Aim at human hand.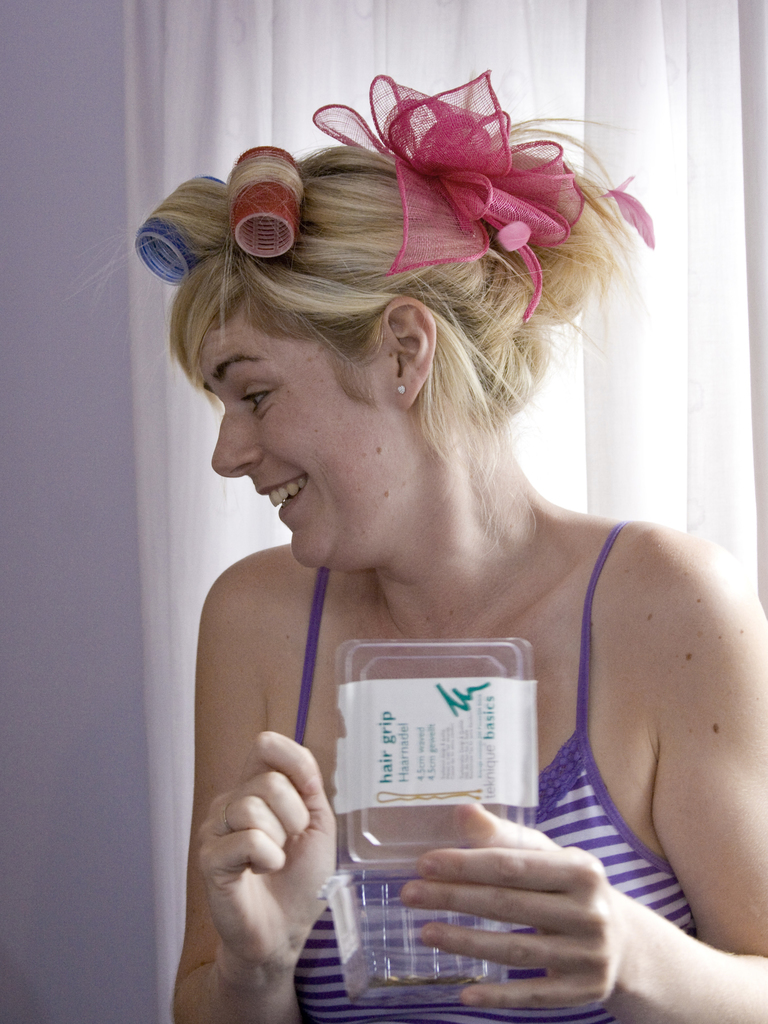
Aimed at box(181, 727, 355, 984).
